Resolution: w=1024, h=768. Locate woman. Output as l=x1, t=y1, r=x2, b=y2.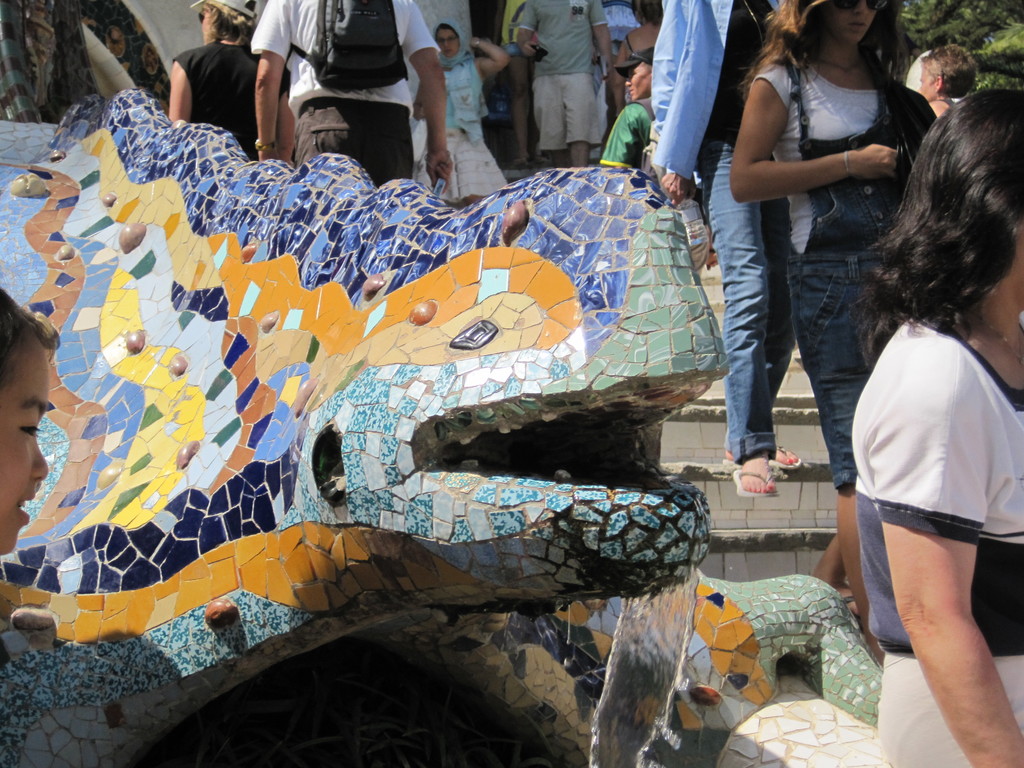
l=415, t=19, r=507, b=204.
